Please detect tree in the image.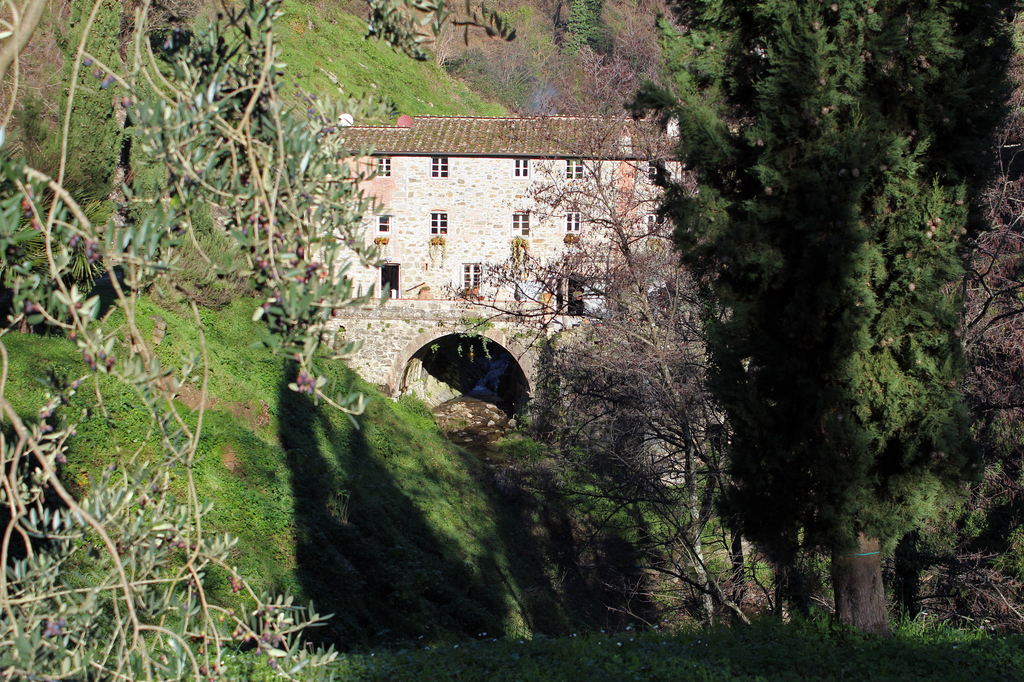
<region>621, 0, 1023, 627</region>.
